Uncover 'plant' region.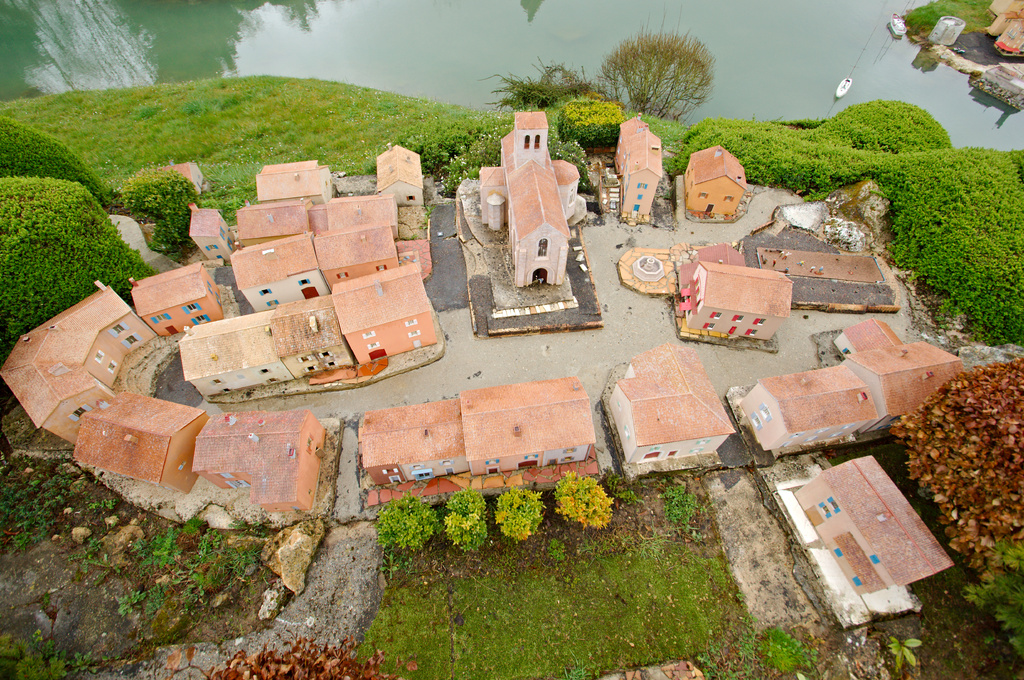
Uncovered: <region>596, 26, 719, 122</region>.
